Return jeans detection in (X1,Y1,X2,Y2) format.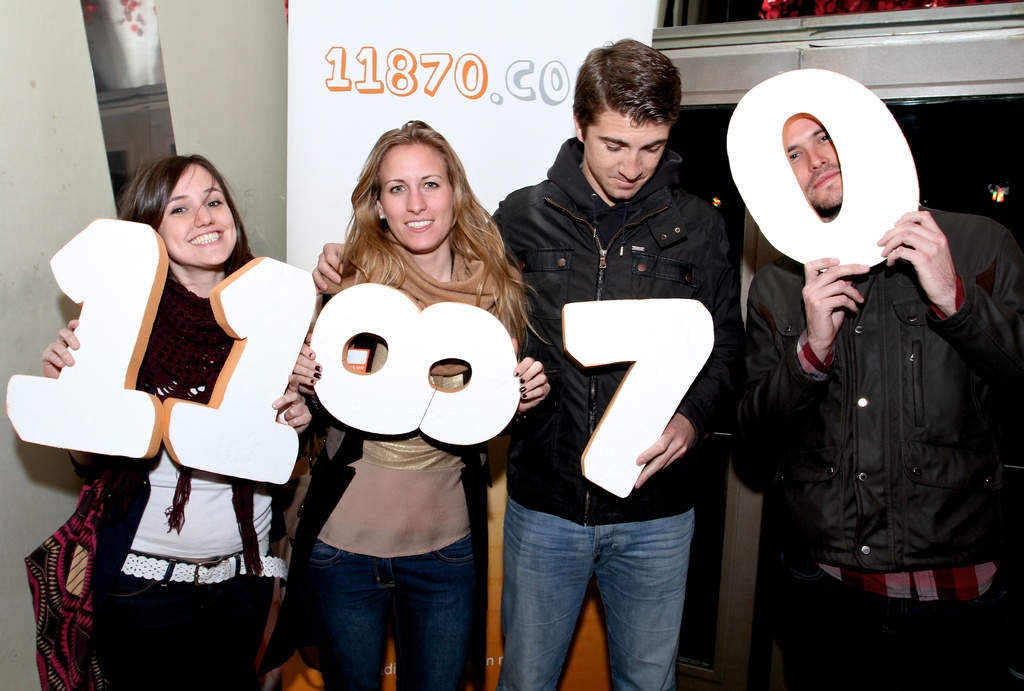
(493,491,691,690).
